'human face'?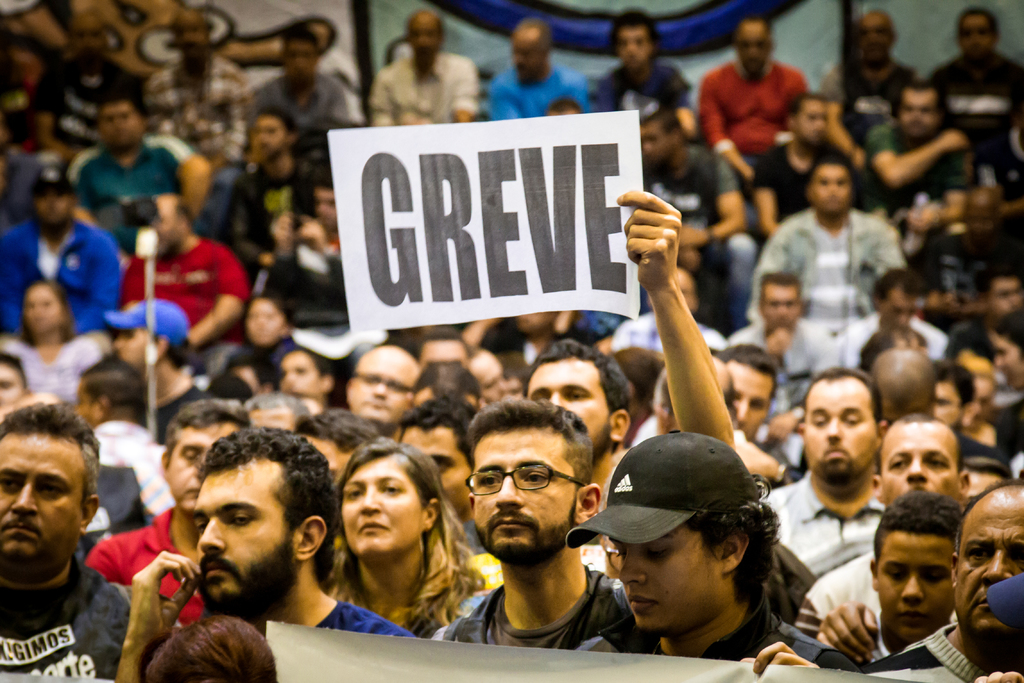
956 504 1023 630
